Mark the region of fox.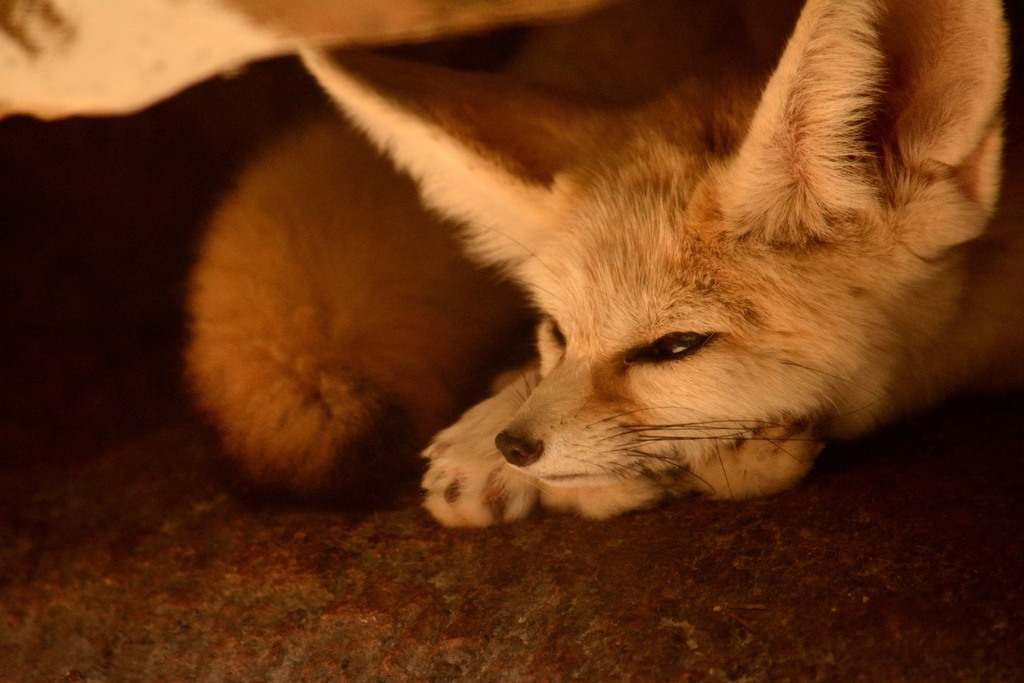
Region: <region>179, 0, 1023, 528</region>.
